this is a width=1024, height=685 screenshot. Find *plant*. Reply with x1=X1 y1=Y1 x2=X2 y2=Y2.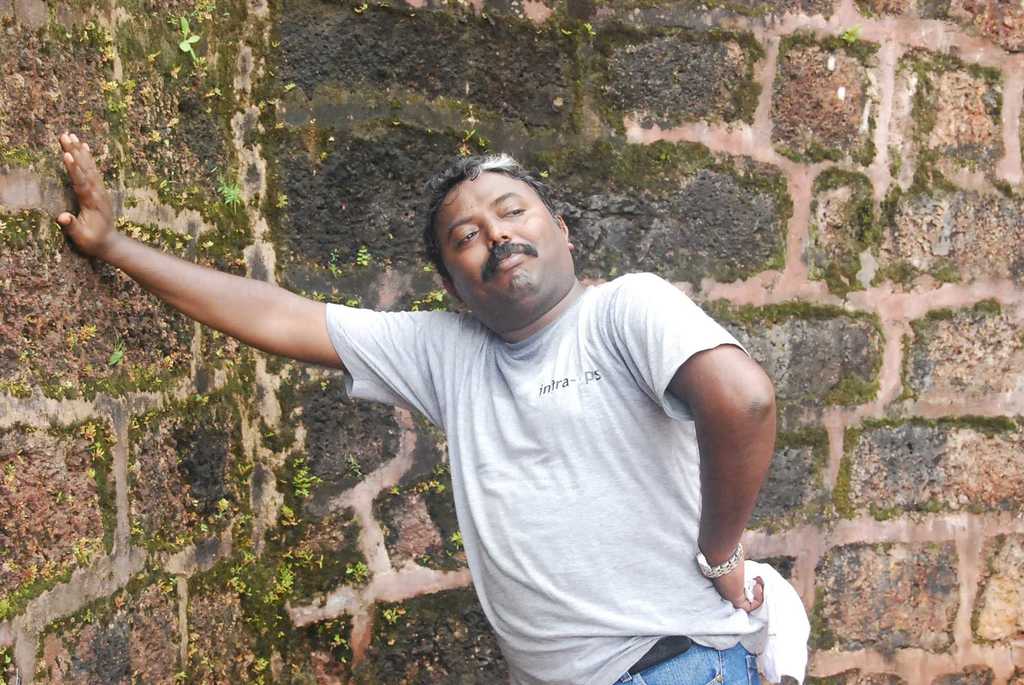
x1=31 y1=658 x2=49 y2=684.
